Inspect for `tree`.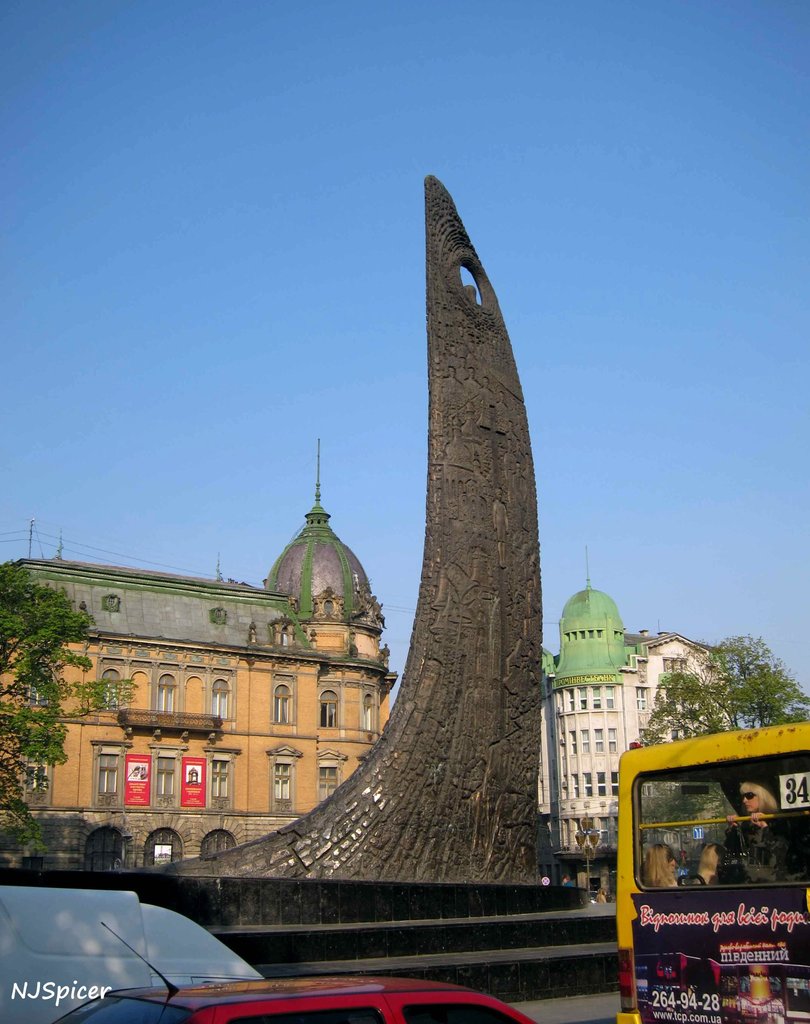
Inspection: [697,653,802,747].
